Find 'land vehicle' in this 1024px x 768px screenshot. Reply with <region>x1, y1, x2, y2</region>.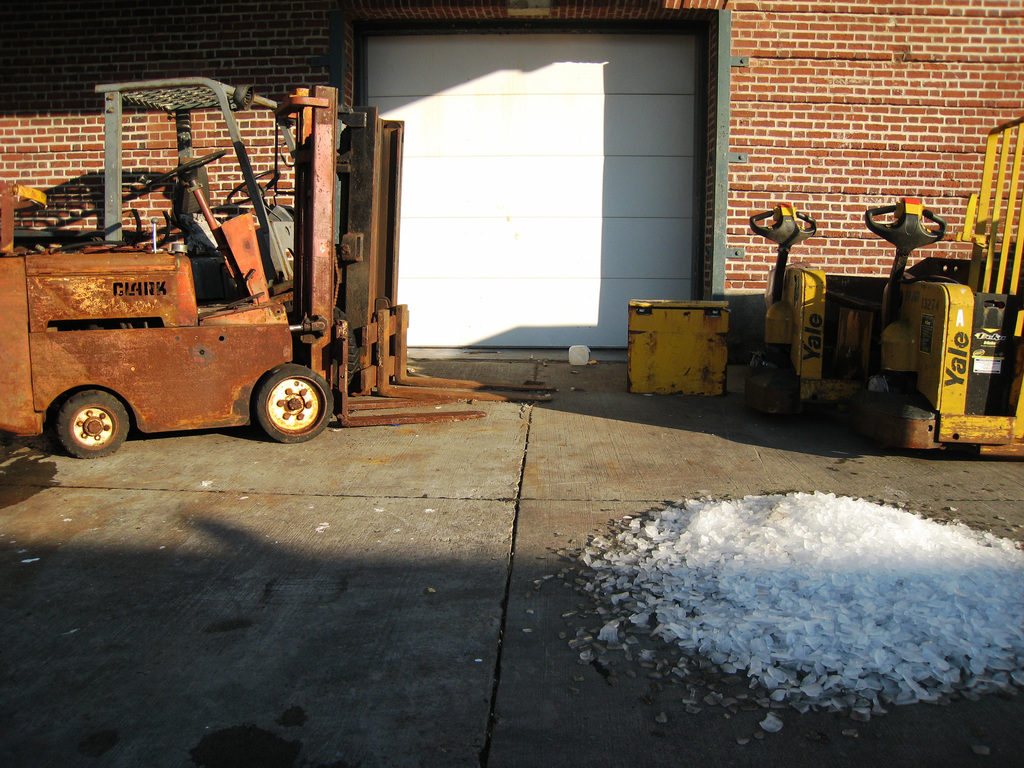
<region>0, 140, 340, 458</region>.
